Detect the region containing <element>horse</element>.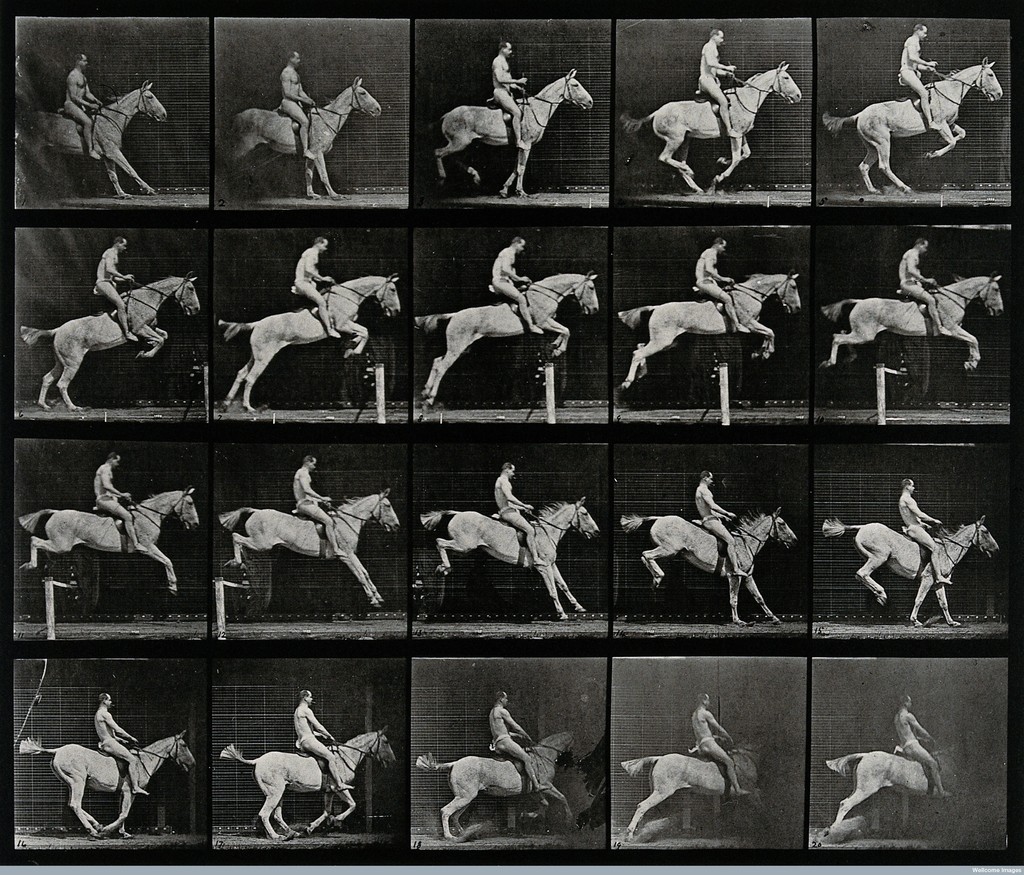
<region>434, 68, 593, 201</region>.
